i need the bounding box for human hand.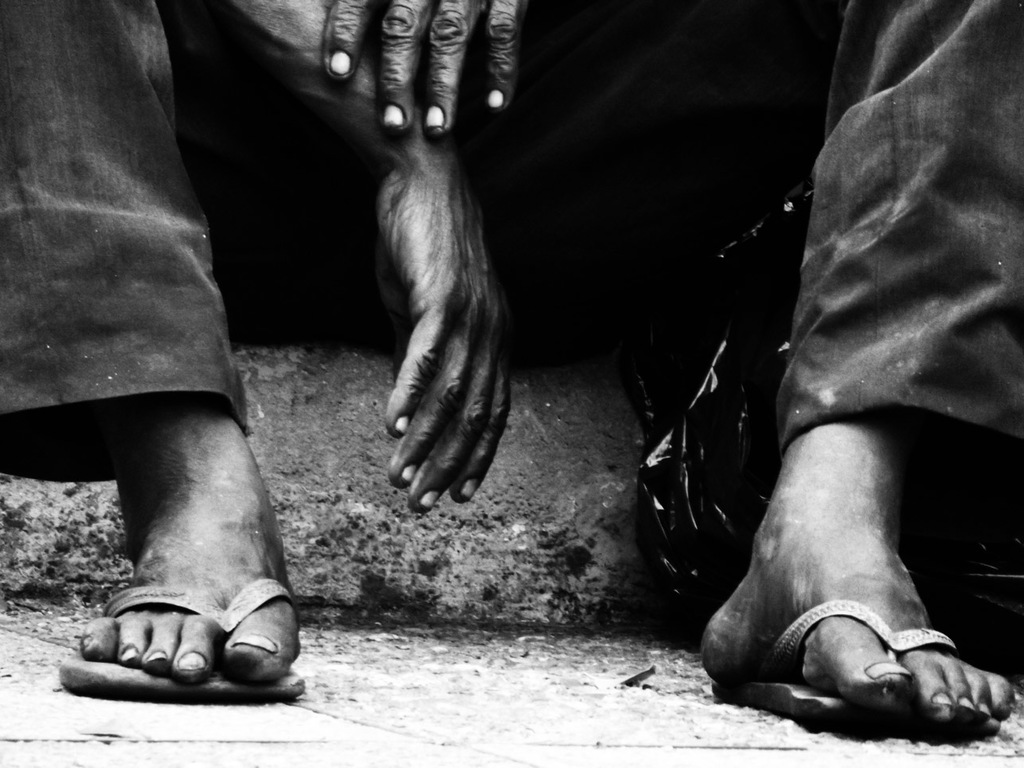
Here it is: (302, 34, 533, 540).
